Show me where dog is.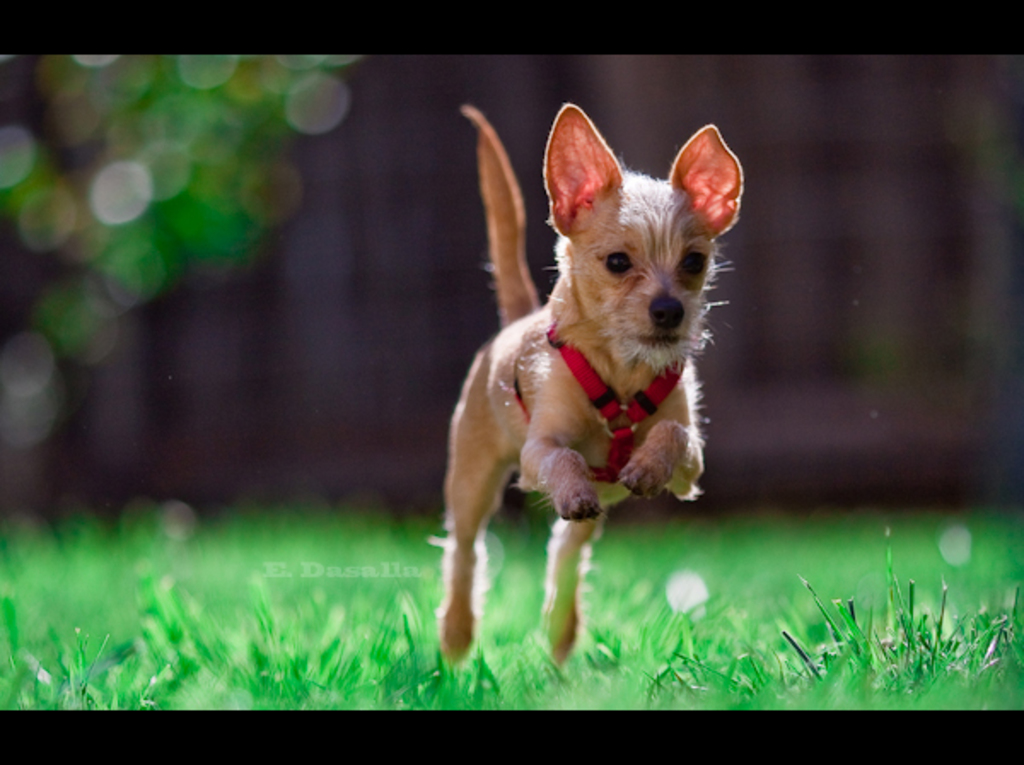
dog is at (435, 102, 748, 669).
